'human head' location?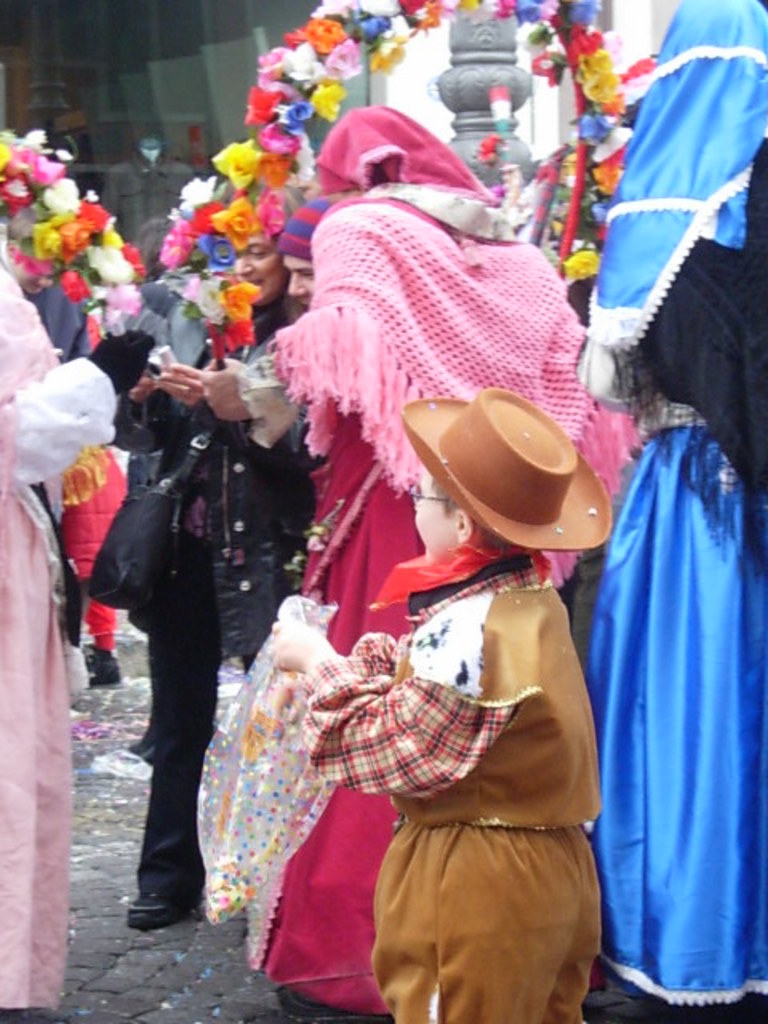
(left=224, top=181, right=309, bottom=306)
